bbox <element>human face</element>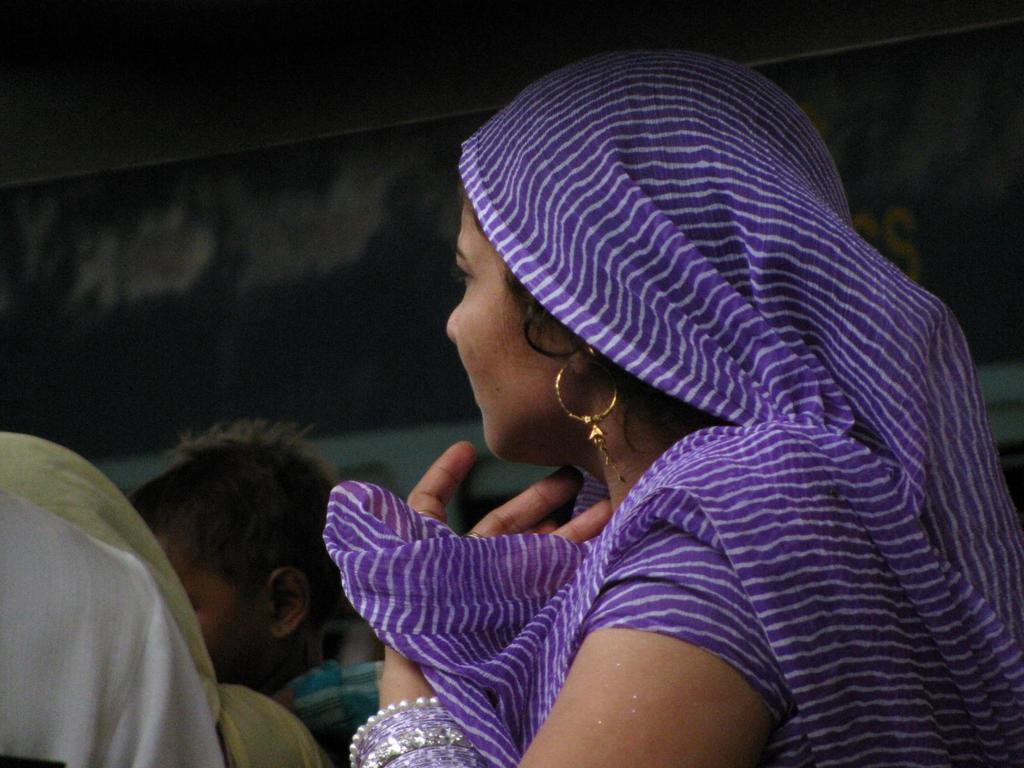
<bbox>168, 543, 259, 668</bbox>
